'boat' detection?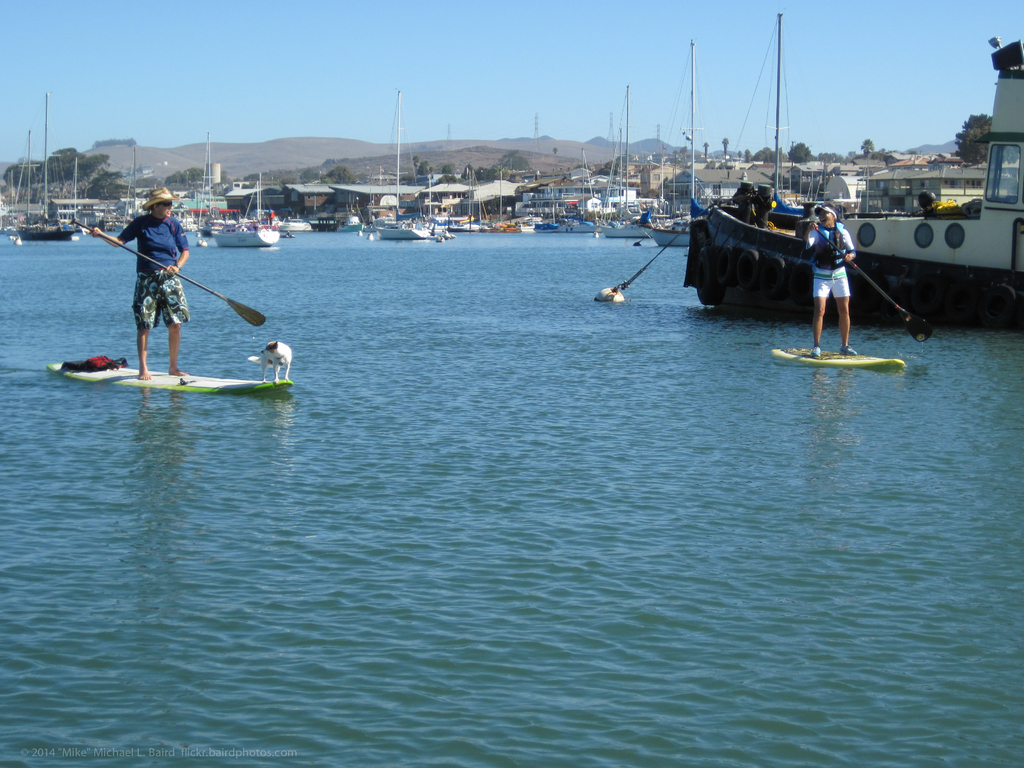
[left=210, top=172, right=277, bottom=245]
